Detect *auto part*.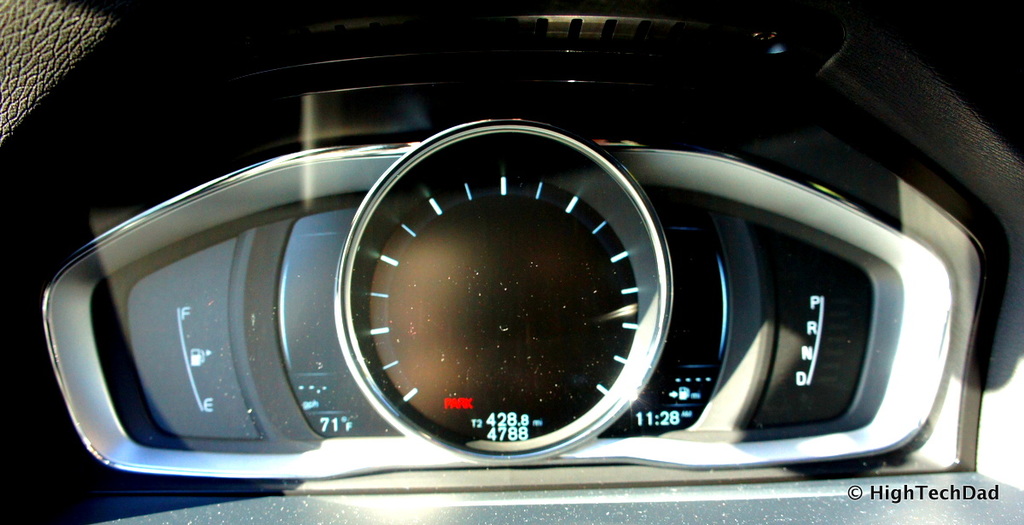
Detected at [left=301, top=125, right=730, bottom=441].
